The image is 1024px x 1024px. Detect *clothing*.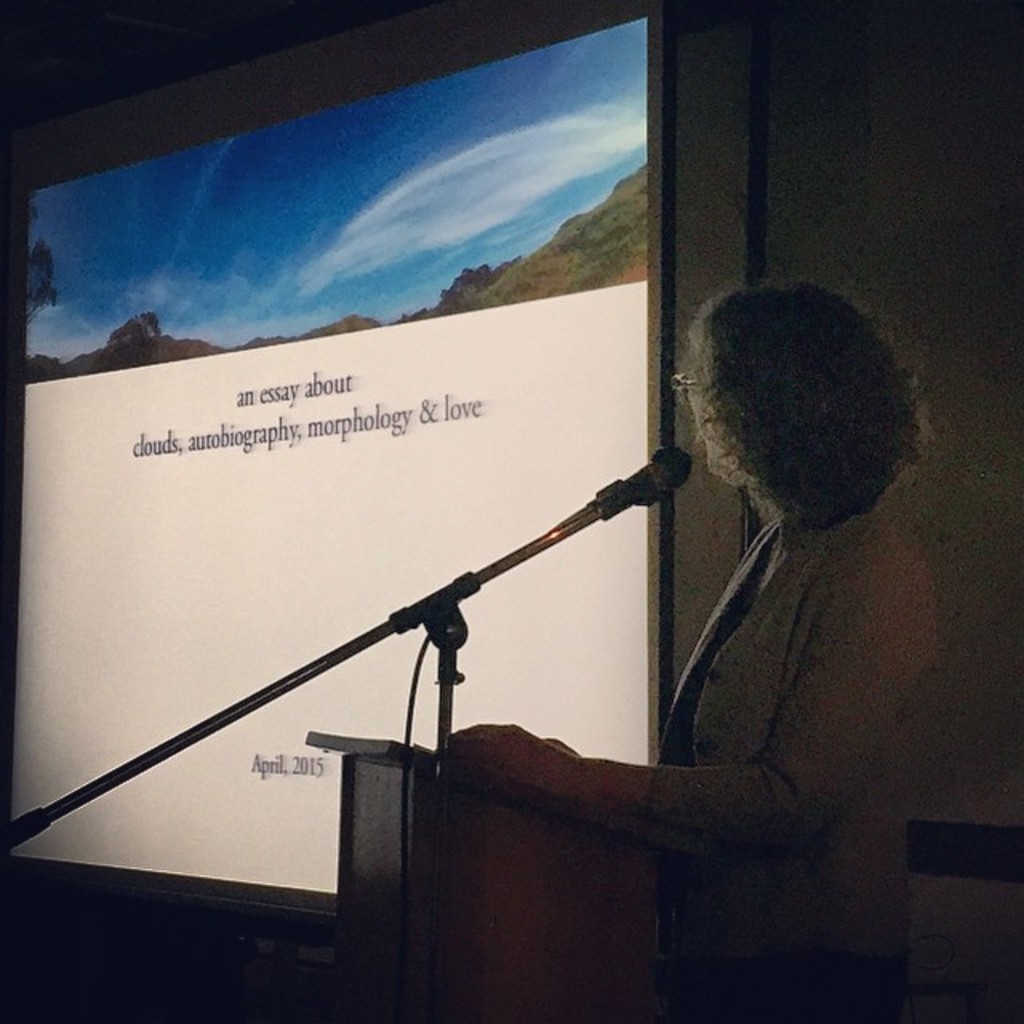
Detection: [643, 507, 941, 1022].
